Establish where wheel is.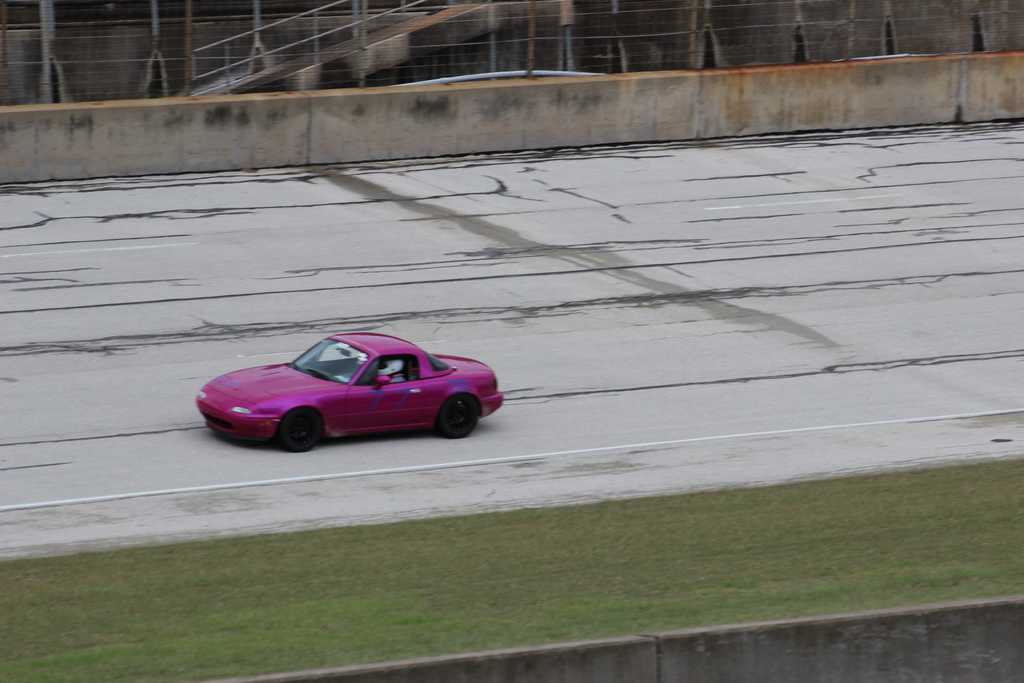
Established at rect(284, 406, 321, 452).
